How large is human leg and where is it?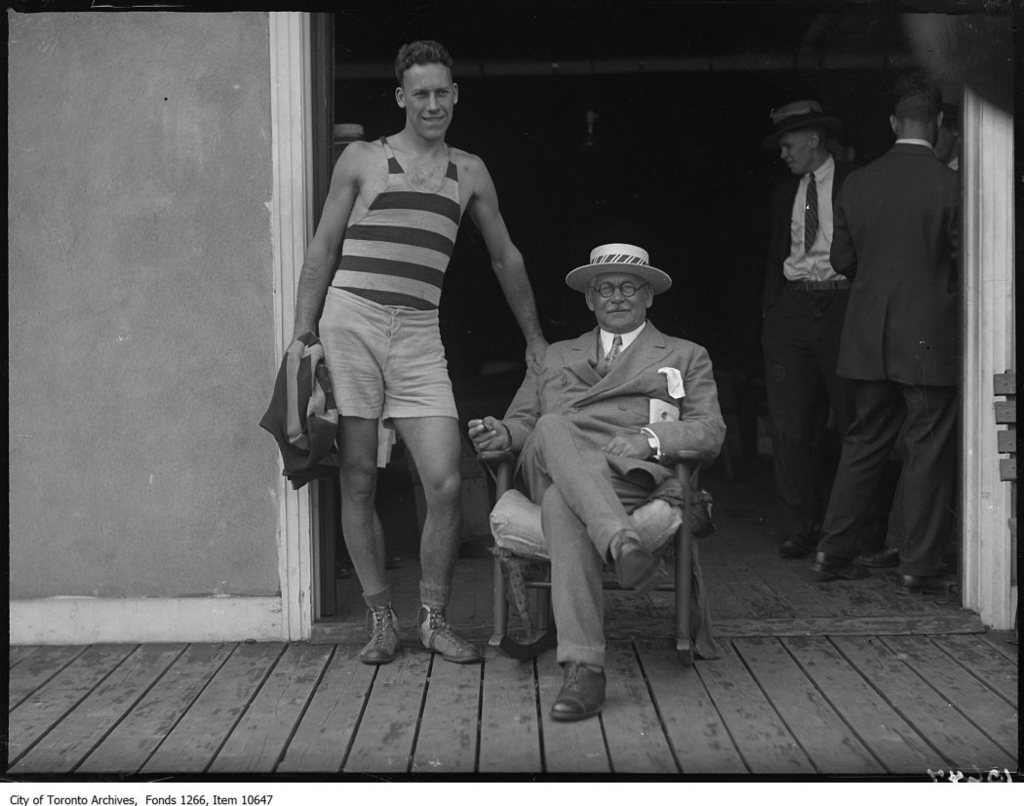
Bounding box: {"left": 897, "top": 318, "right": 954, "bottom": 583}.
